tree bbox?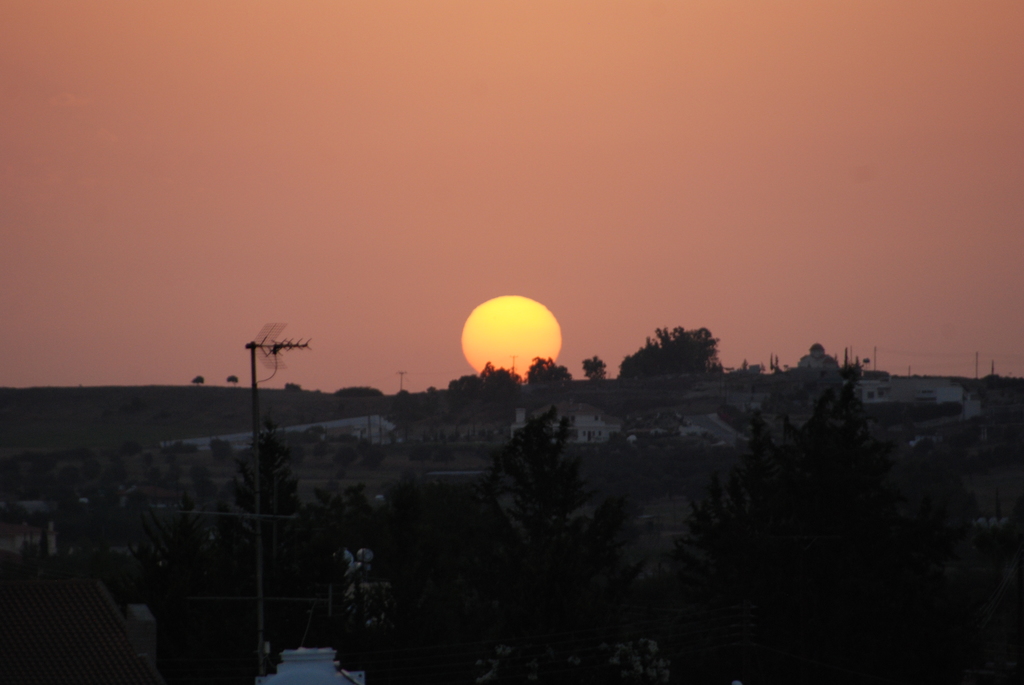
[x1=365, y1=478, x2=522, y2=684]
